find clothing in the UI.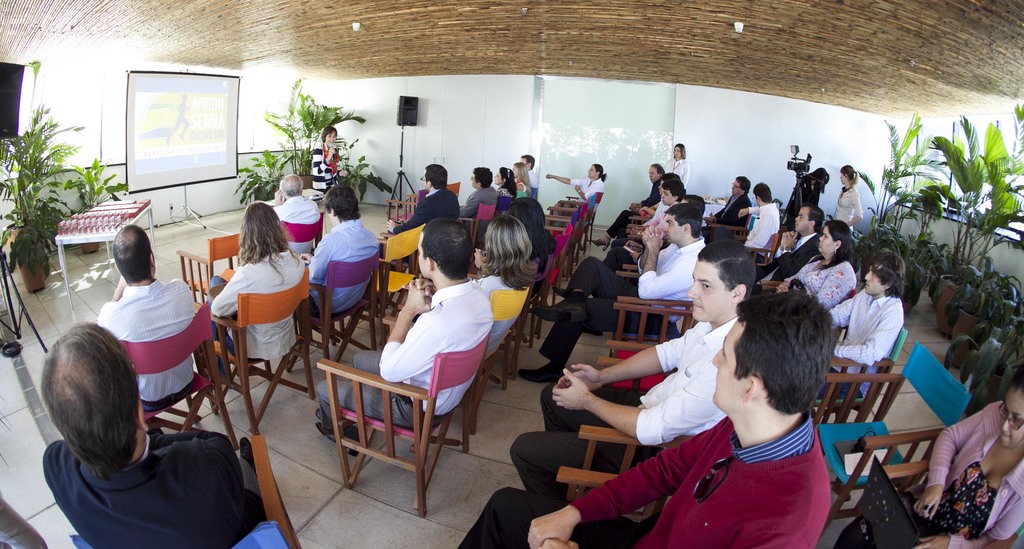
UI element at (x1=448, y1=404, x2=840, y2=548).
